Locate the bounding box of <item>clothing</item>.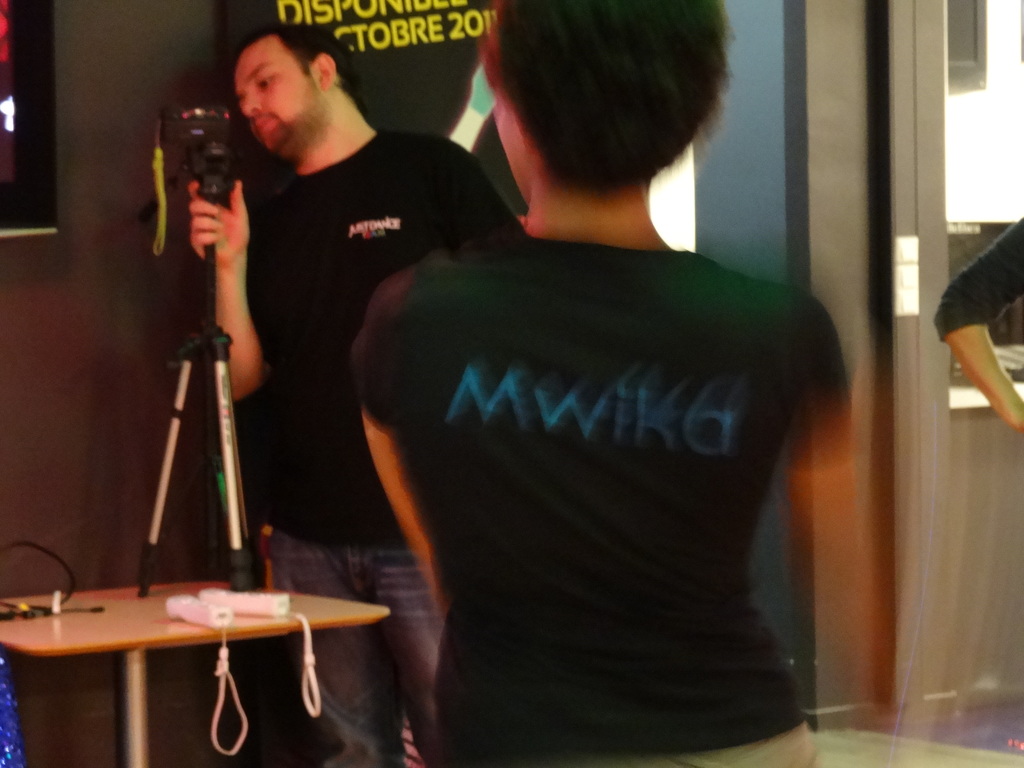
Bounding box: select_region(236, 87, 491, 767).
